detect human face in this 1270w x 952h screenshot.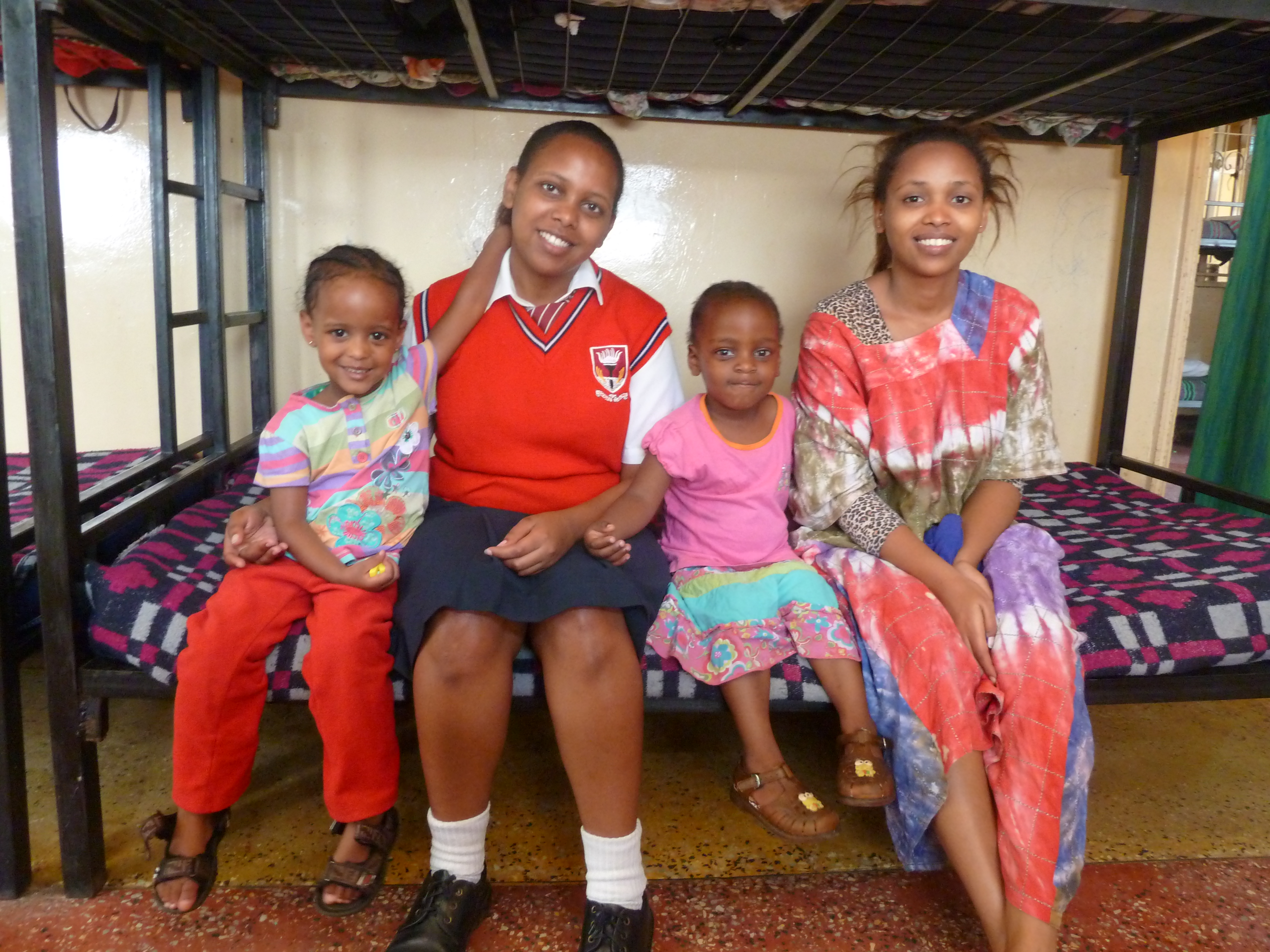
Detection: [left=221, top=93, right=249, bottom=128].
